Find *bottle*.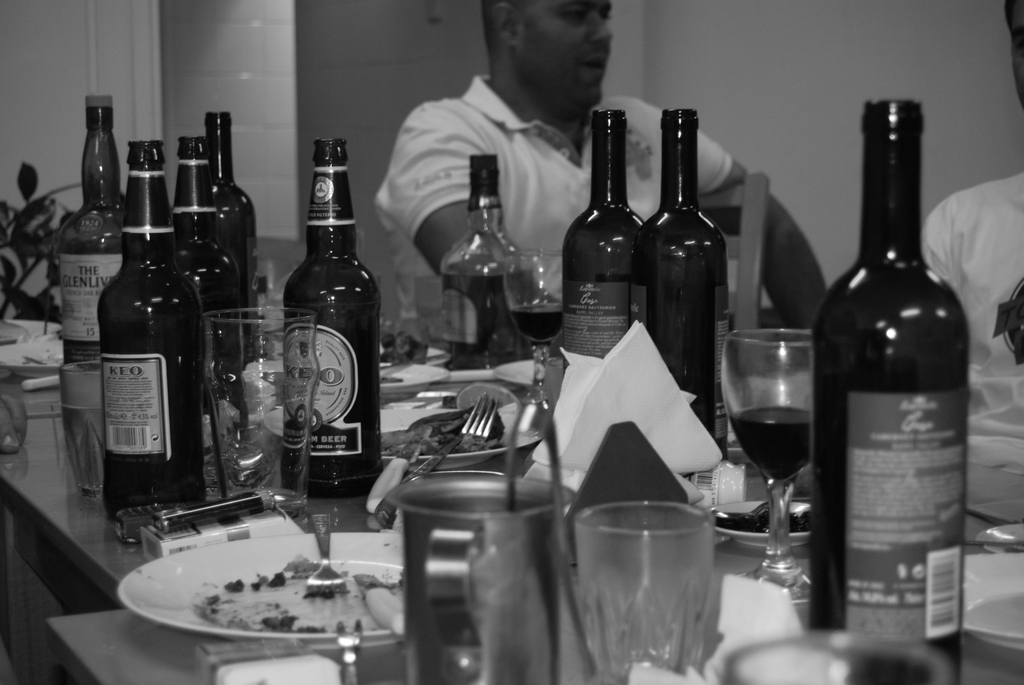
[265,146,374,471].
